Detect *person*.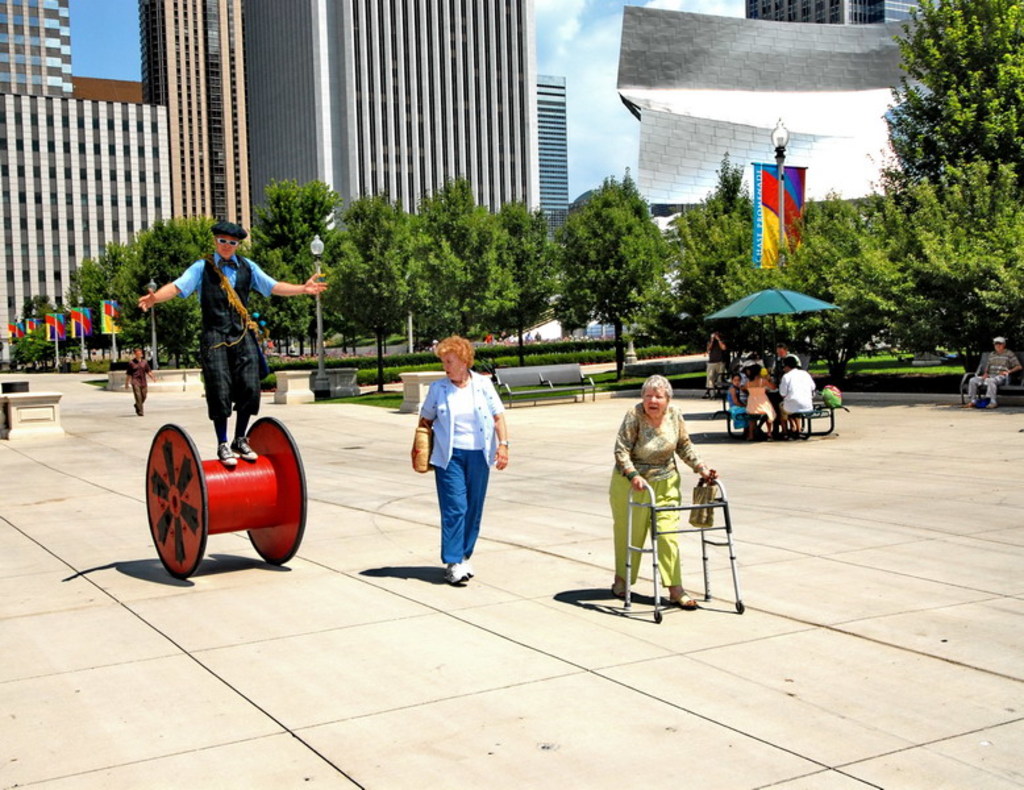
Detected at x1=132 y1=344 x2=153 y2=411.
